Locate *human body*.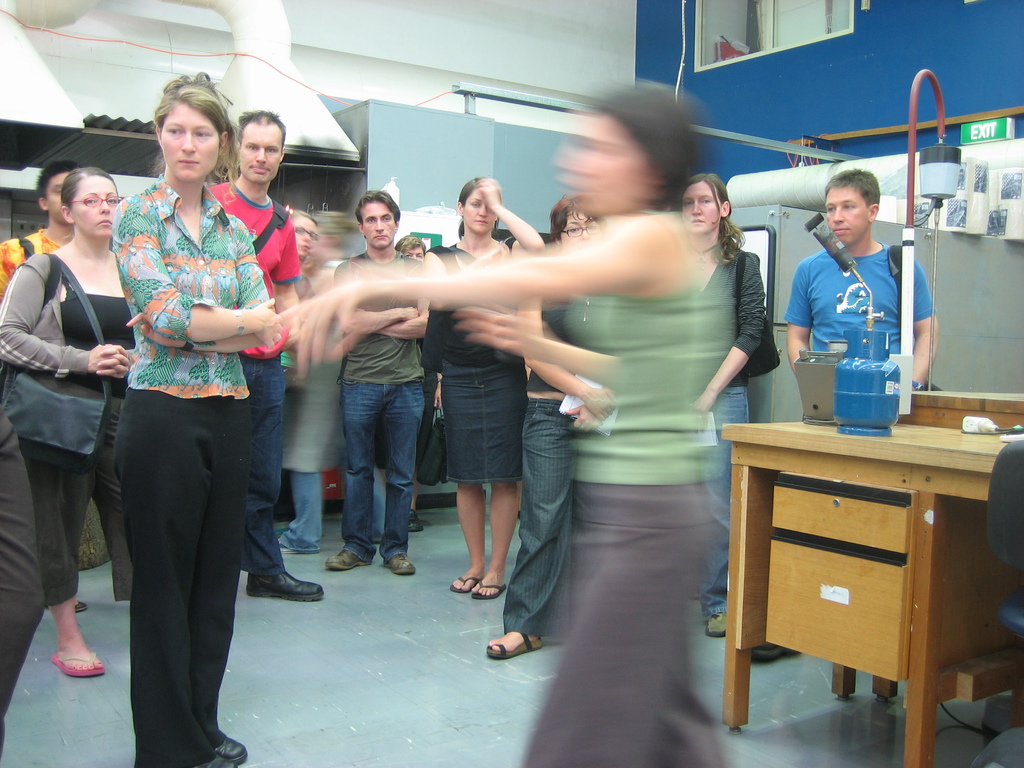
Bounding box: BBox(783, 241, 931, 390).
